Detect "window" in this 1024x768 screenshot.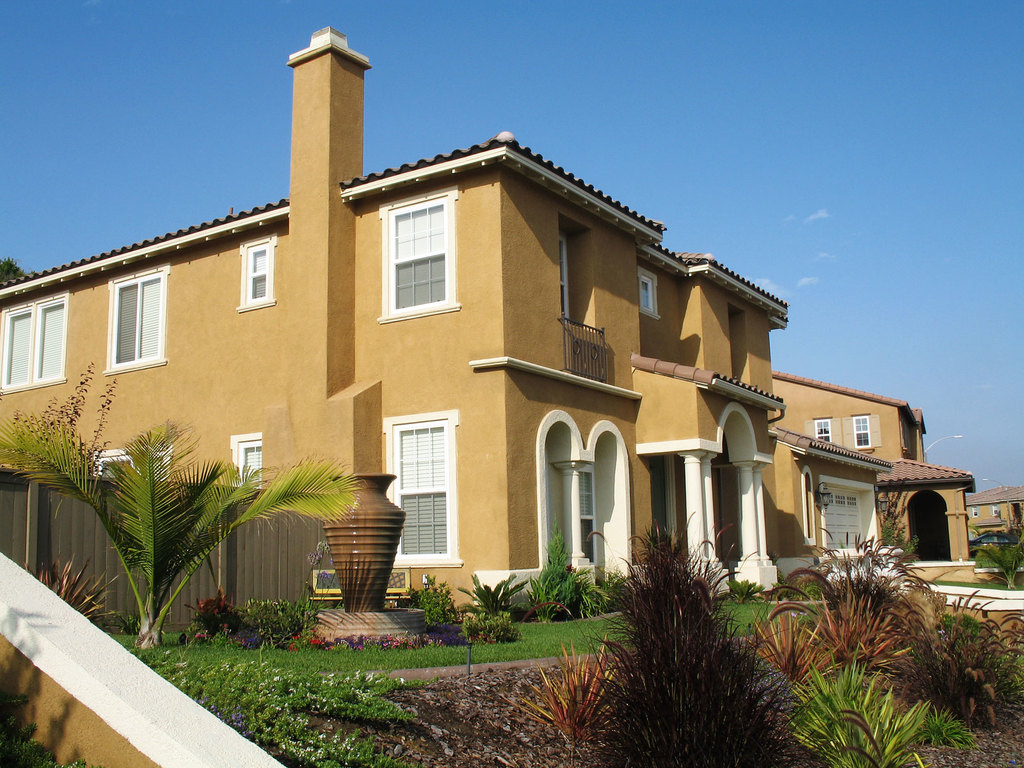
Detection: rect(242, 228, 276, 311).
